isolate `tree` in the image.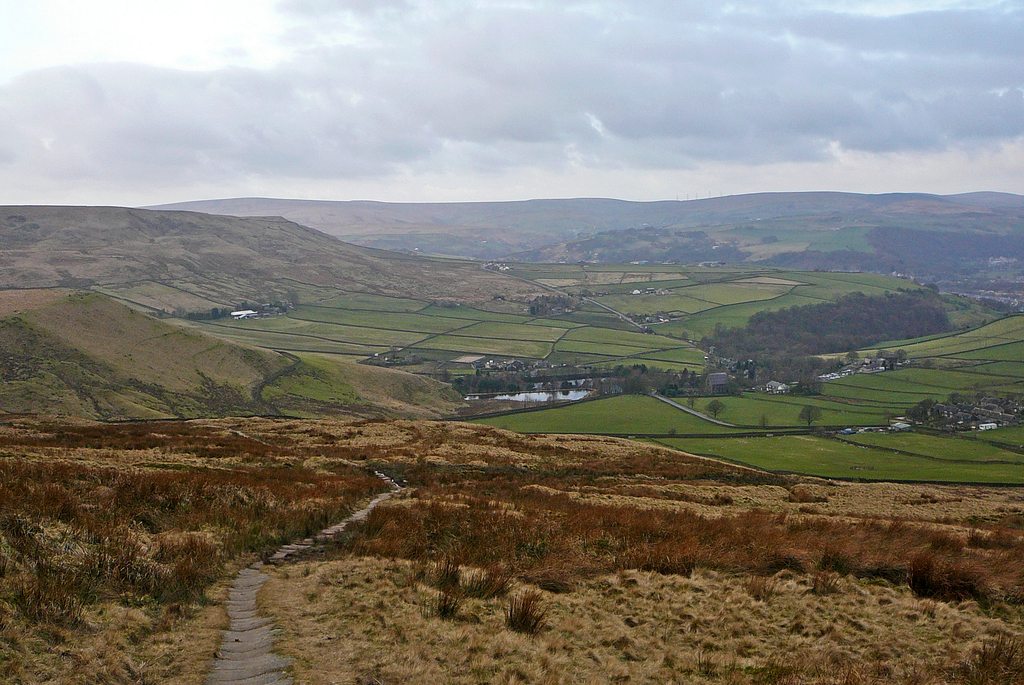
Isolated region: locate(876, 348, 890, 358).
